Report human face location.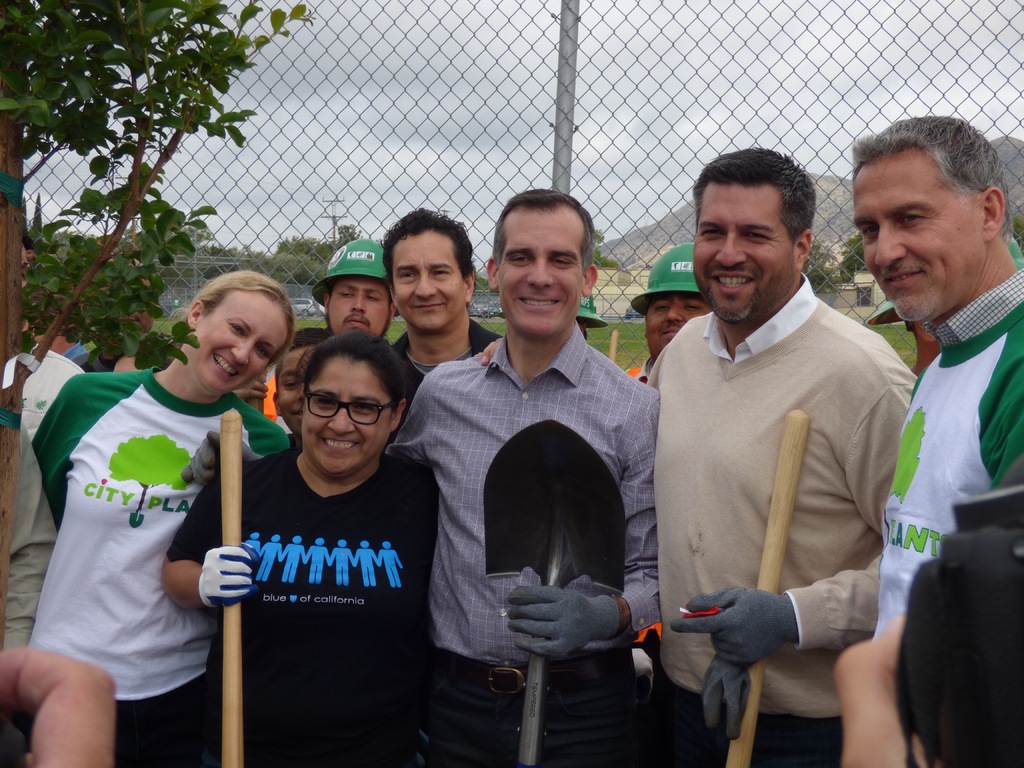
Report: <bbox>646, 294, 705, 371</bbox>.
